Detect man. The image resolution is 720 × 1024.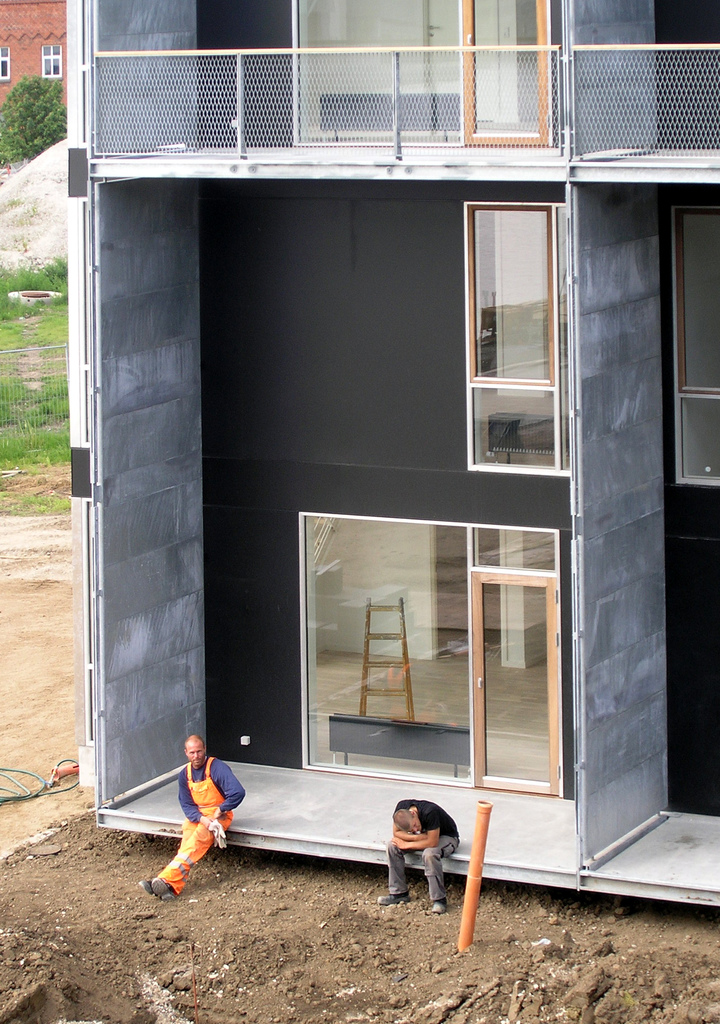
150,742,246,893.
